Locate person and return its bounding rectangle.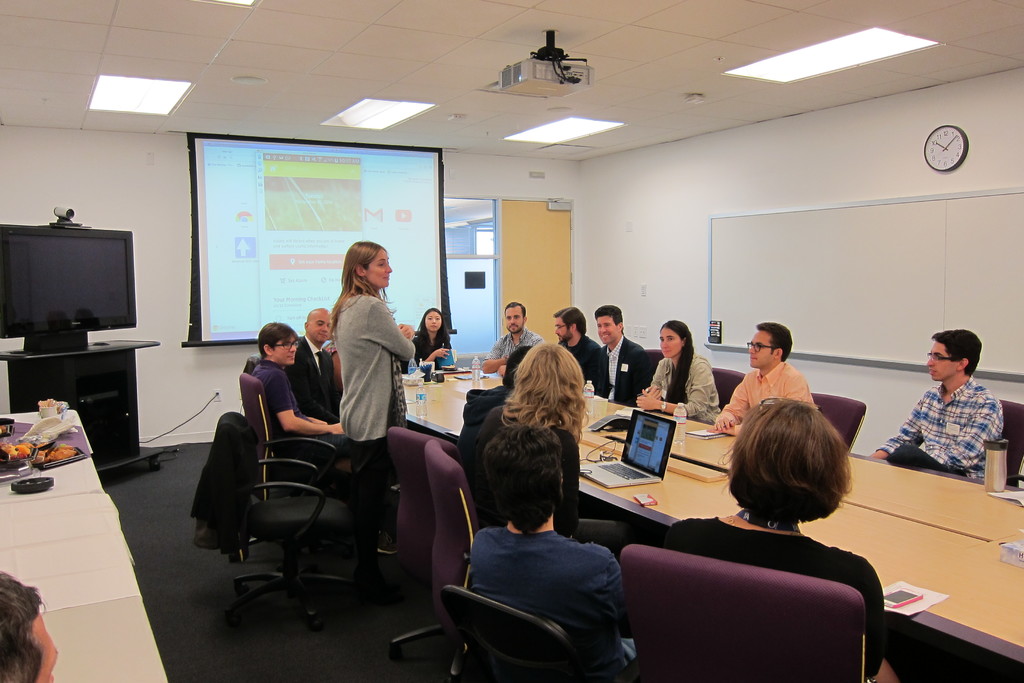
(x1=547, y1=306, x2=607, y2=400).
